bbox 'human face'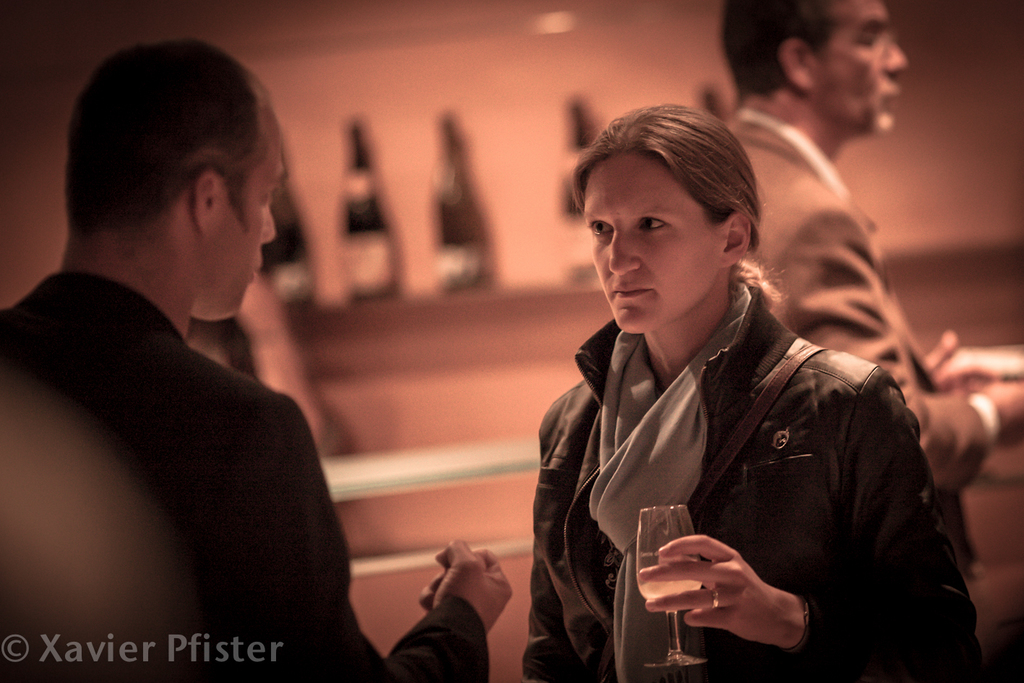
[817, 0, 903, 135]
